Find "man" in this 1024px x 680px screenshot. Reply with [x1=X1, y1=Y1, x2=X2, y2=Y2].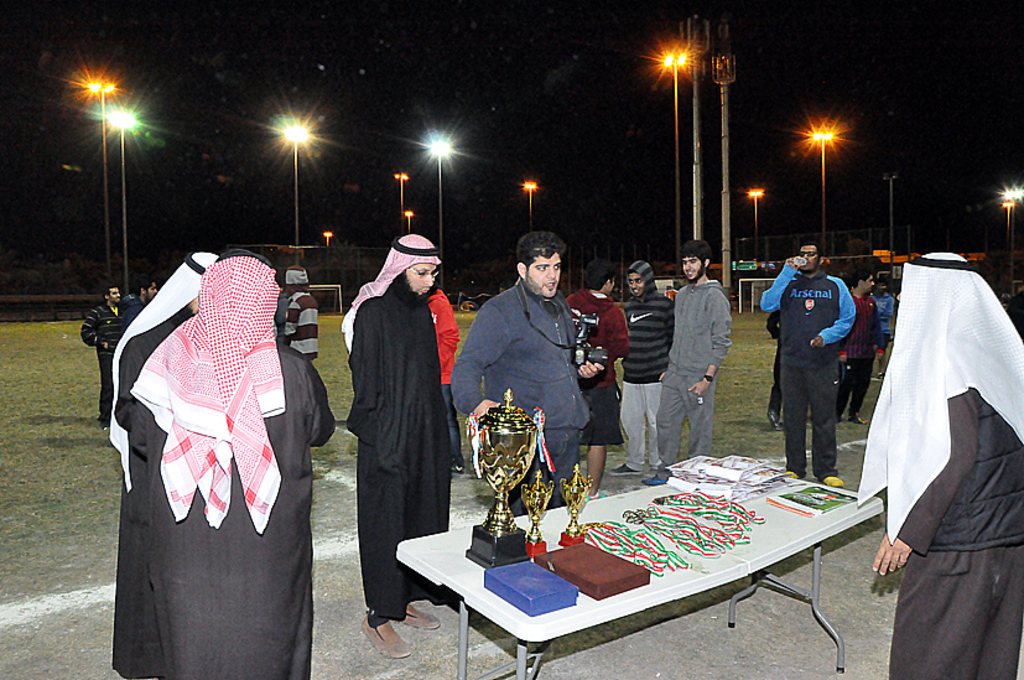
[x1=608, y1=258, x2=677, y2=479].
